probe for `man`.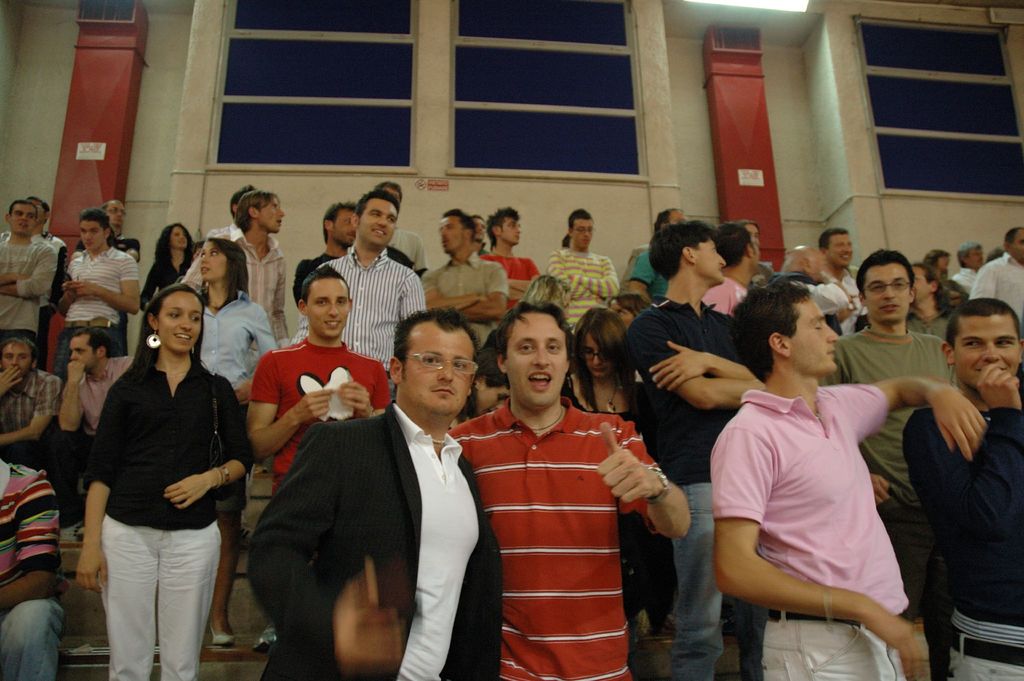
Probe result: left=970, top=224, right=1023, bottom=323.
